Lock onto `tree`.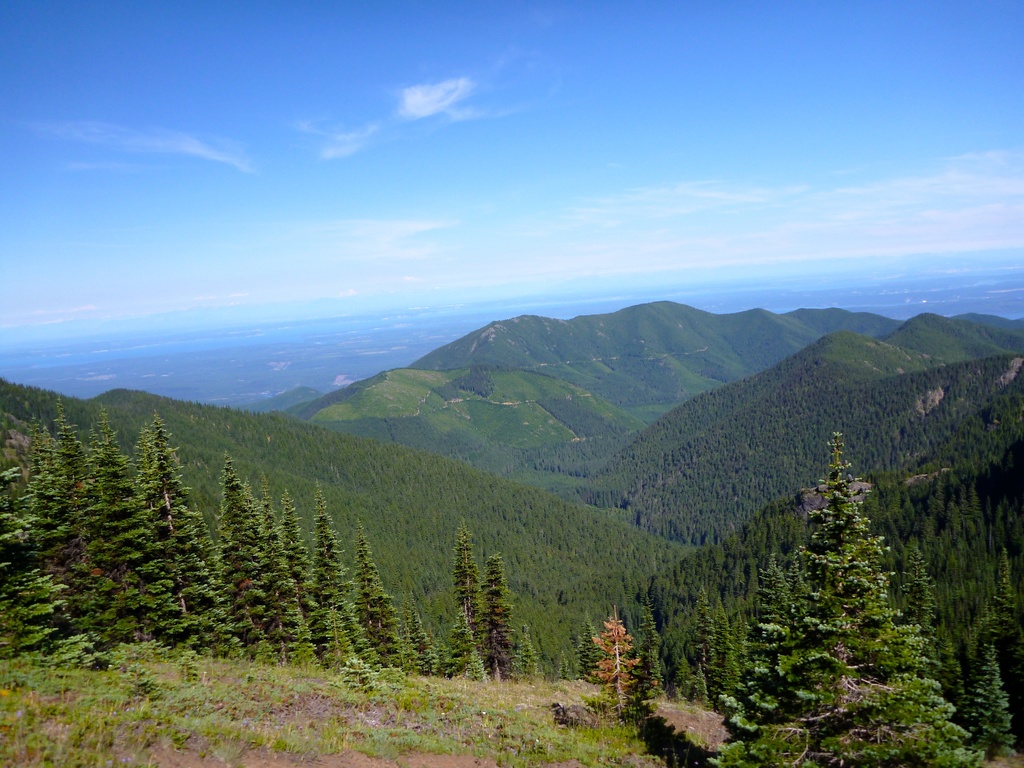
Locked: select_region(970, 545, 1023, 729).
